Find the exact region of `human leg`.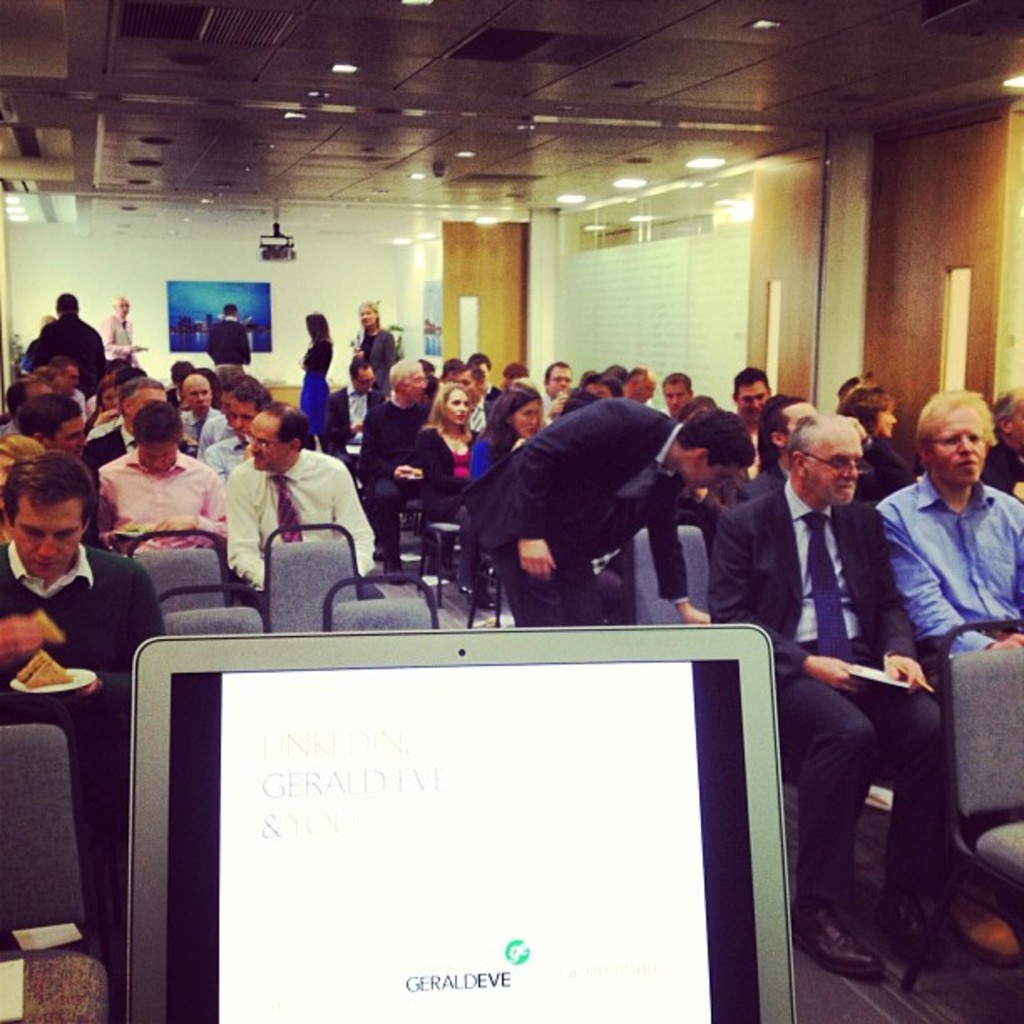
Exact region: 311,376,333,458.
